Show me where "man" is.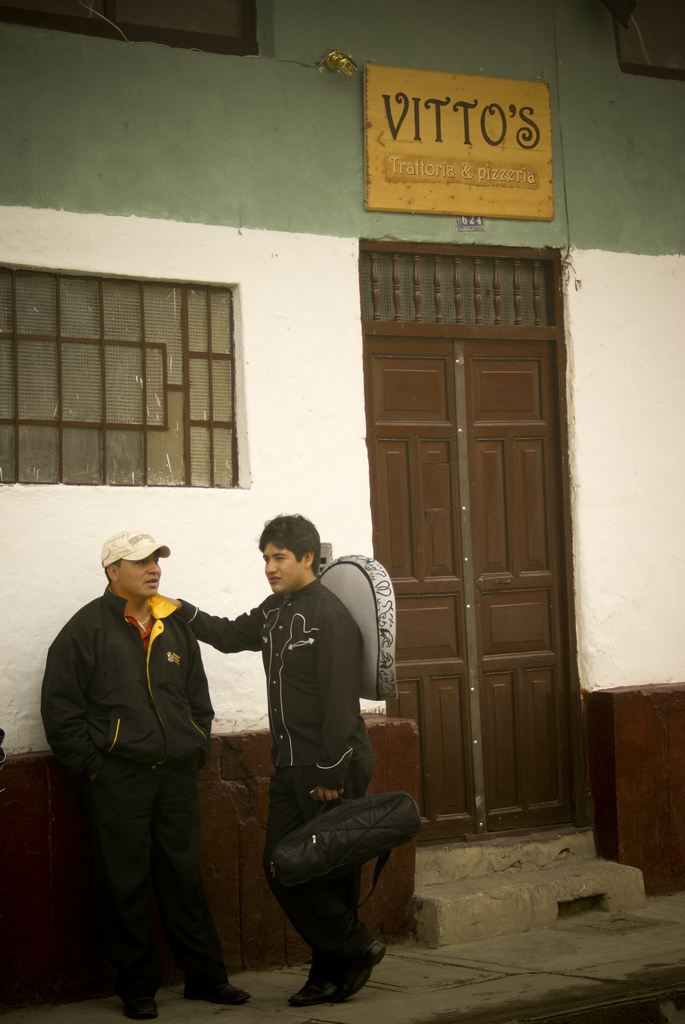
"man" is at box(47, 499, 240, 1023).
